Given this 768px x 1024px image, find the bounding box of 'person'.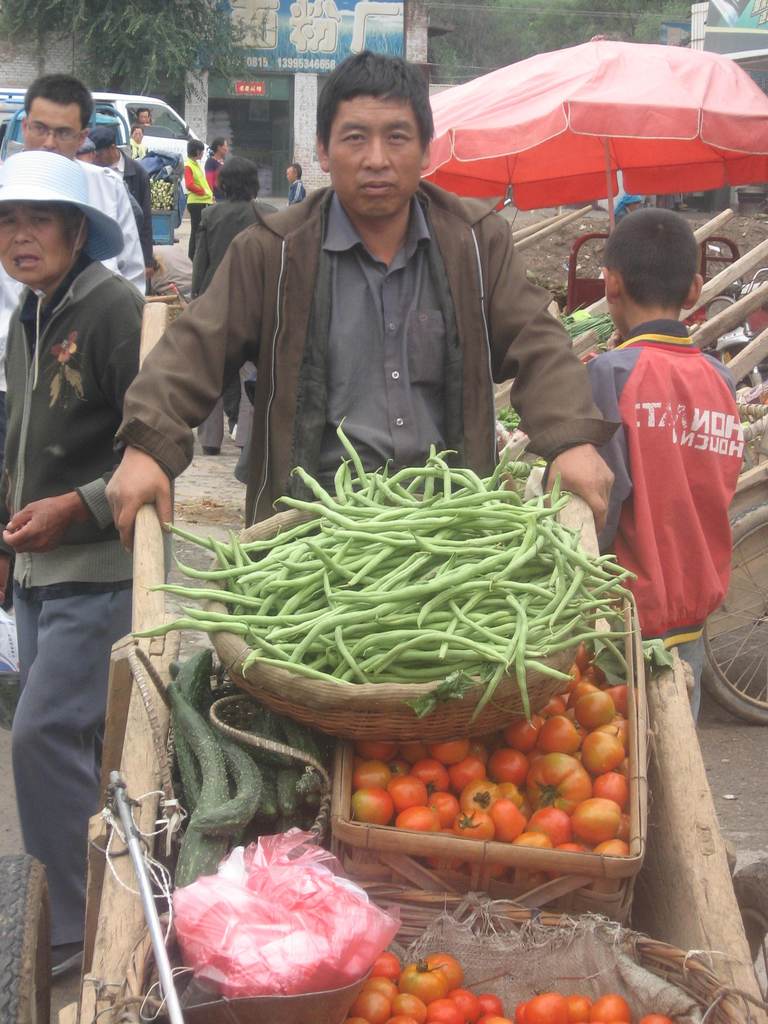
[x1=195, y1=135, x2=231, y2=184].
